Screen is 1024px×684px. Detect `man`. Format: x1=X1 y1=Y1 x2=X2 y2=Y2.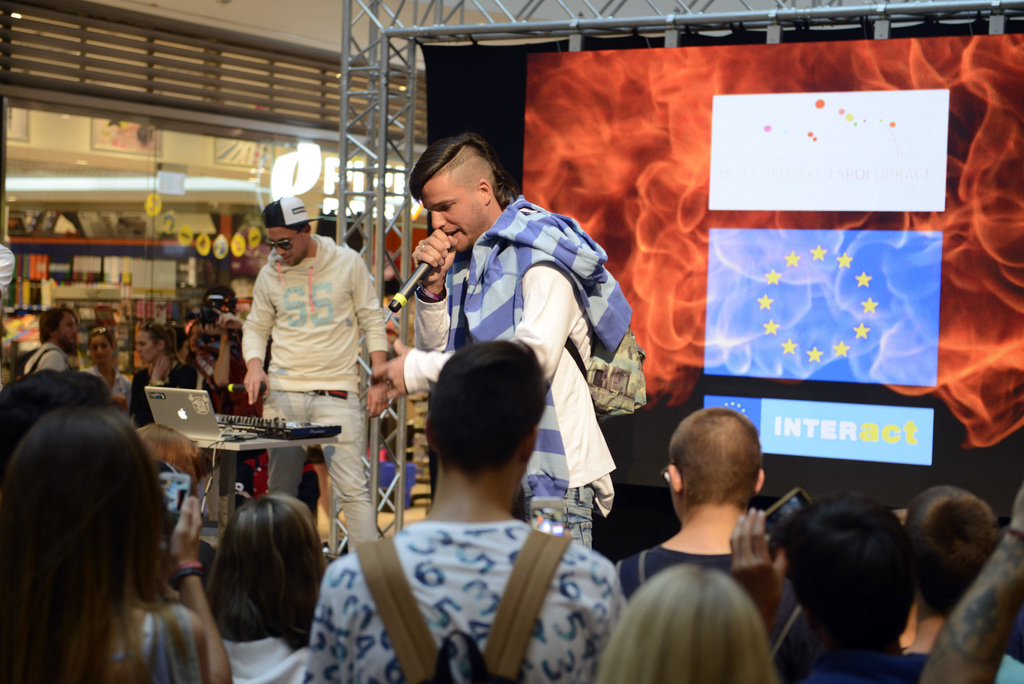
x1=300 y1=337 x2=625 y2=683.
